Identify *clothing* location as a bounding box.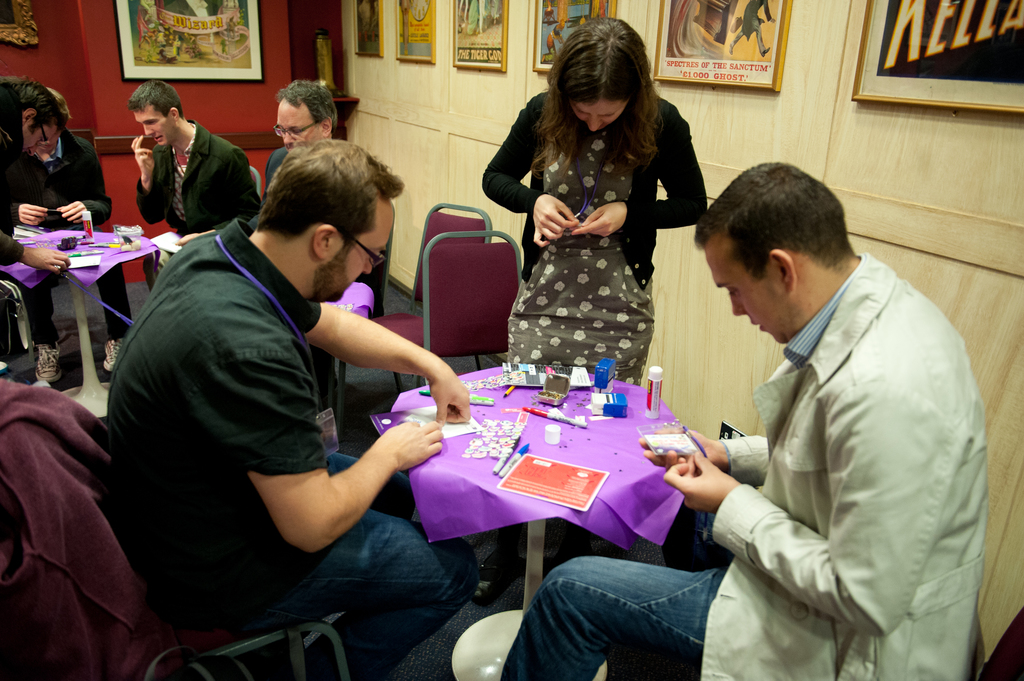
locate(0, 372, 174, 670).
